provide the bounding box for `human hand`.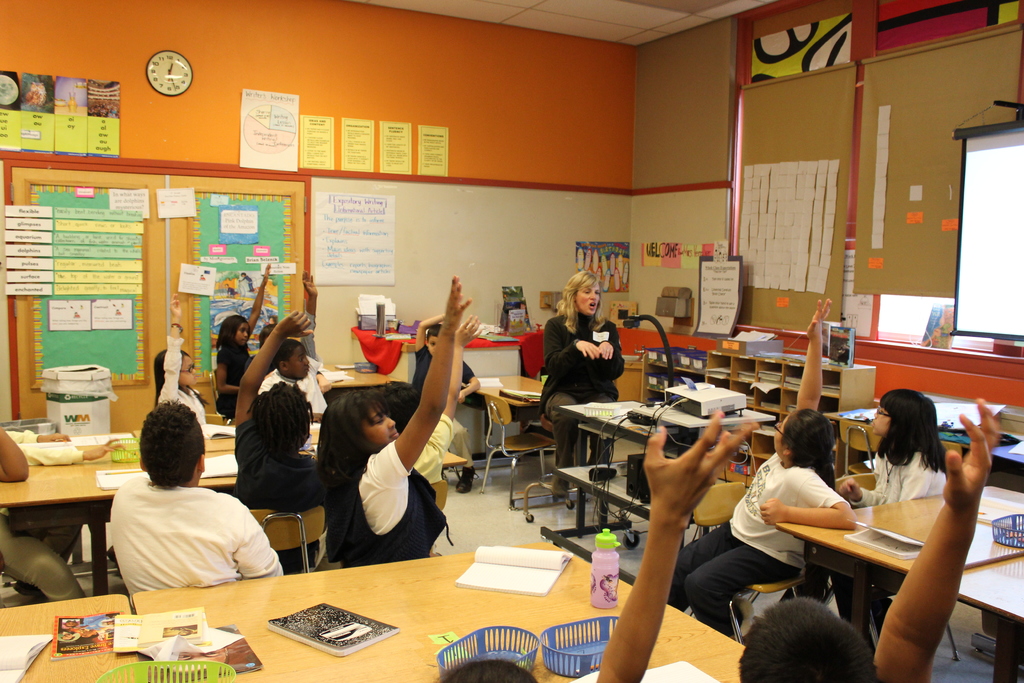
[left=598, top=340, right=615, bottom=363].
